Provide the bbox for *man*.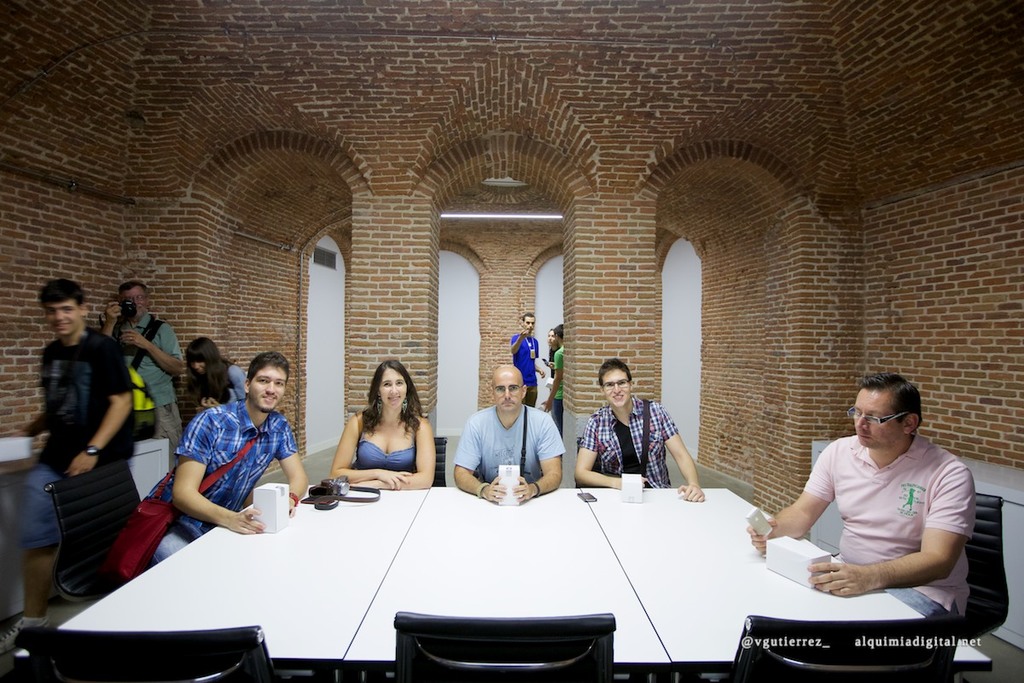
(x1=0, y1=282, x2=131, y2=664).
